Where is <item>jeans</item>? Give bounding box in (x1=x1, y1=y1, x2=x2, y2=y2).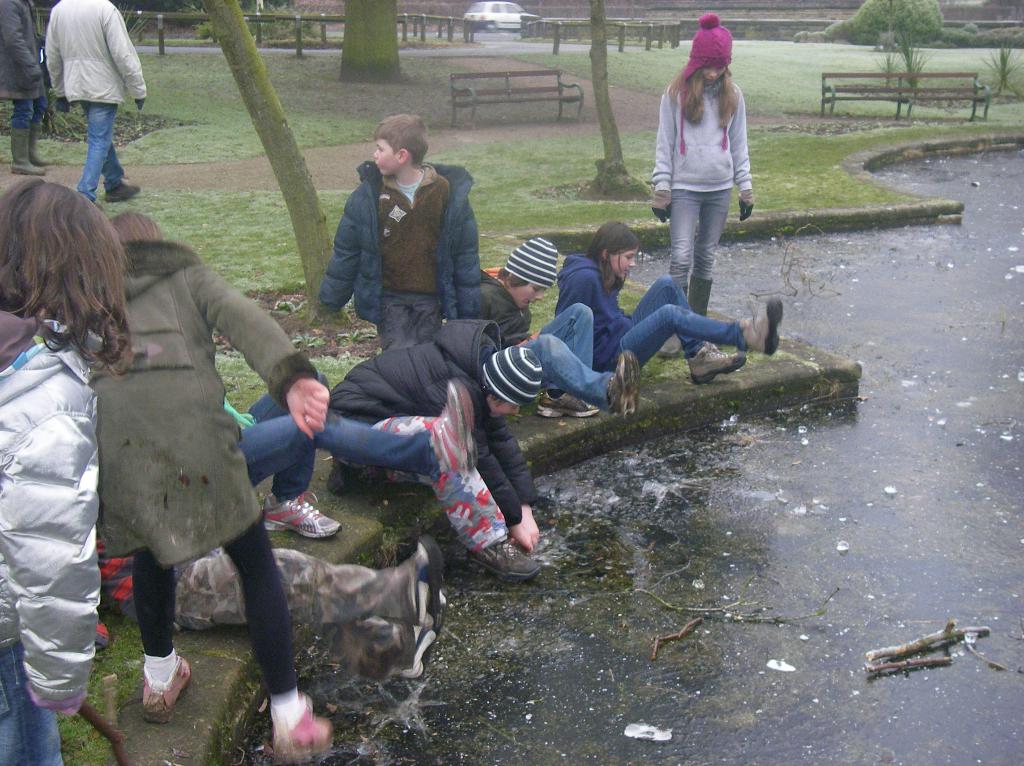
(x1=0, y1=637, x2=65, y2=765).
